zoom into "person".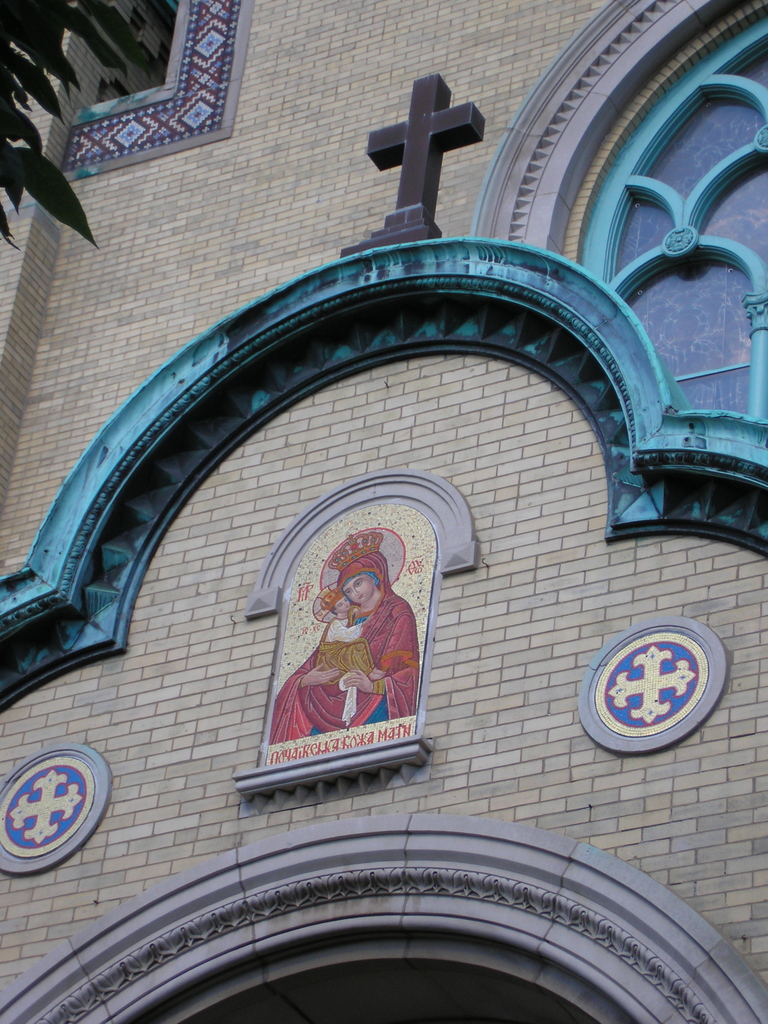
Zoom target: (left=283, top=536, right=421, bottom=801).
